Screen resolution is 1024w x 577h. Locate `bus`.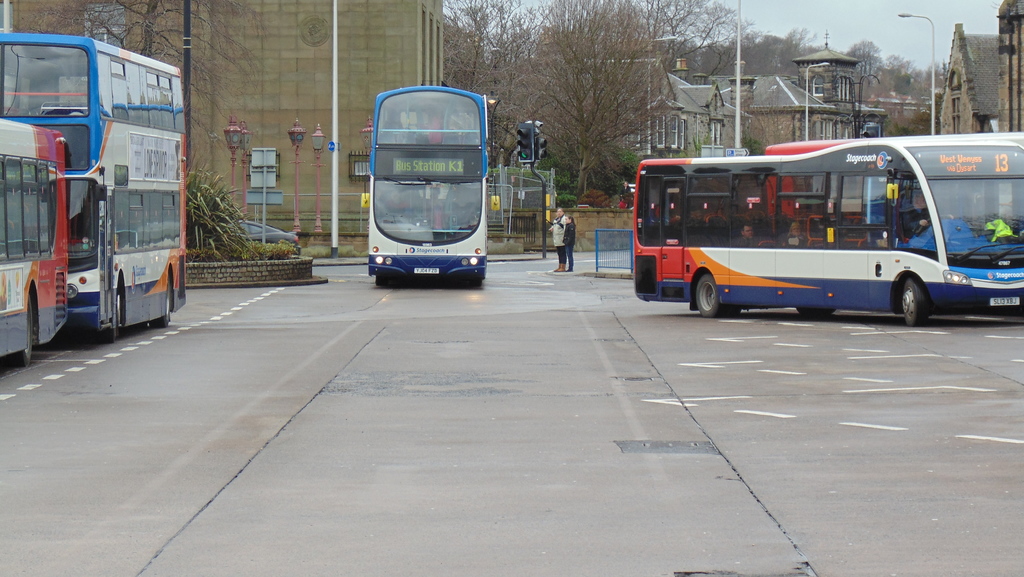
<region>2, 115, 68, 366</region>.
